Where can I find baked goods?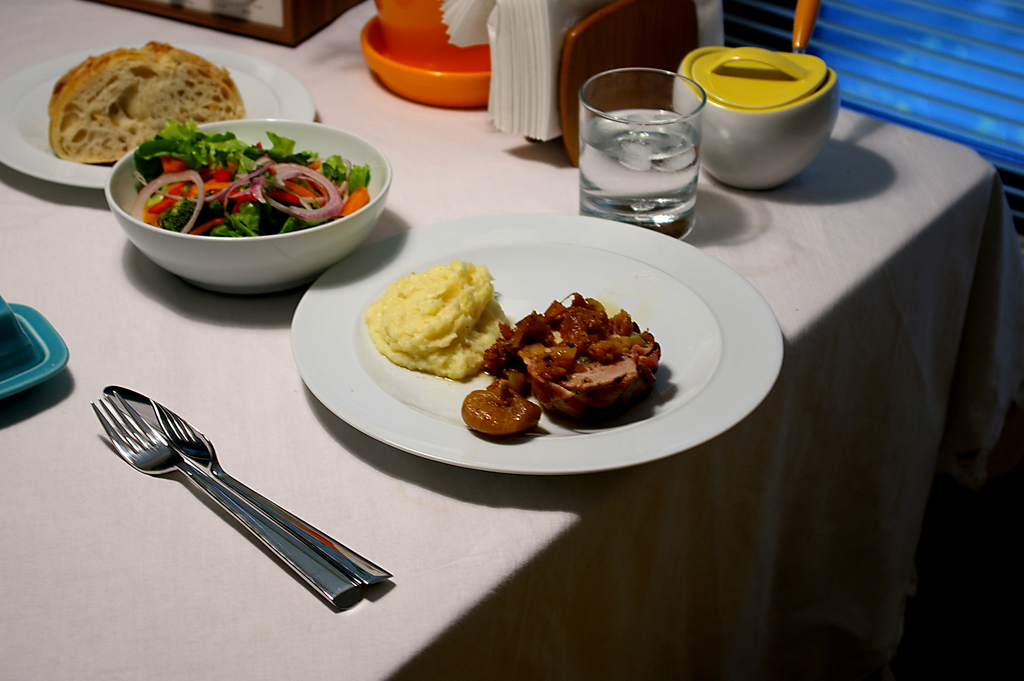
You can find it at BBox(48, 38, 244, 165).
